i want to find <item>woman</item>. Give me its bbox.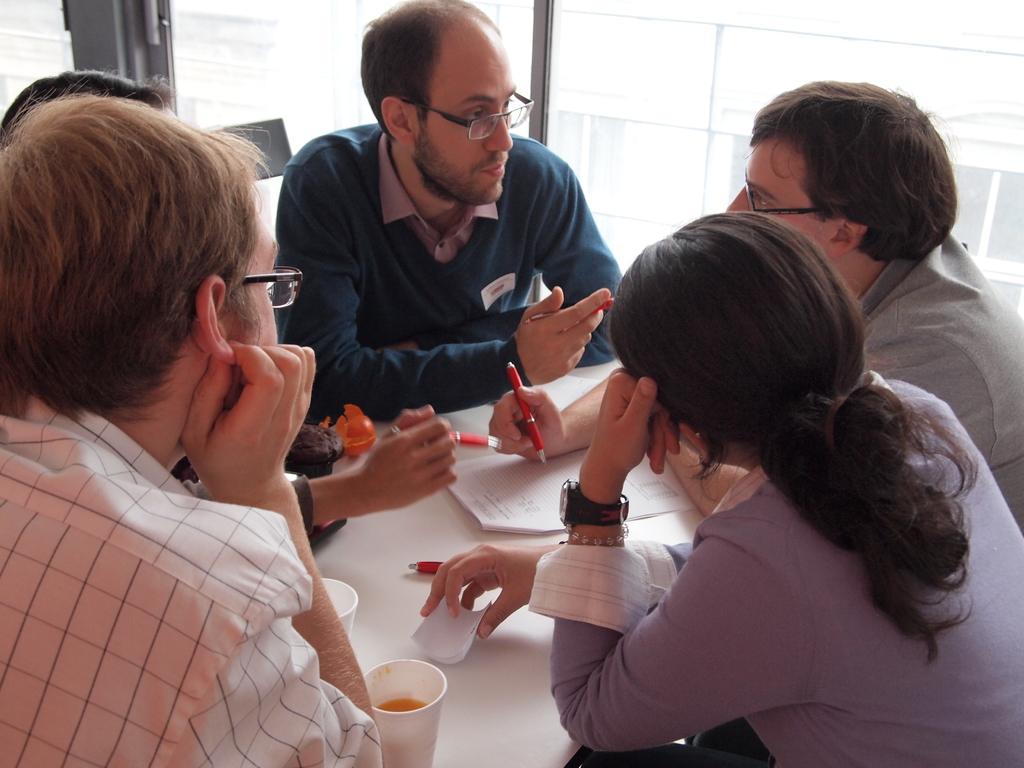
locate(473, 160, 987, 767).
